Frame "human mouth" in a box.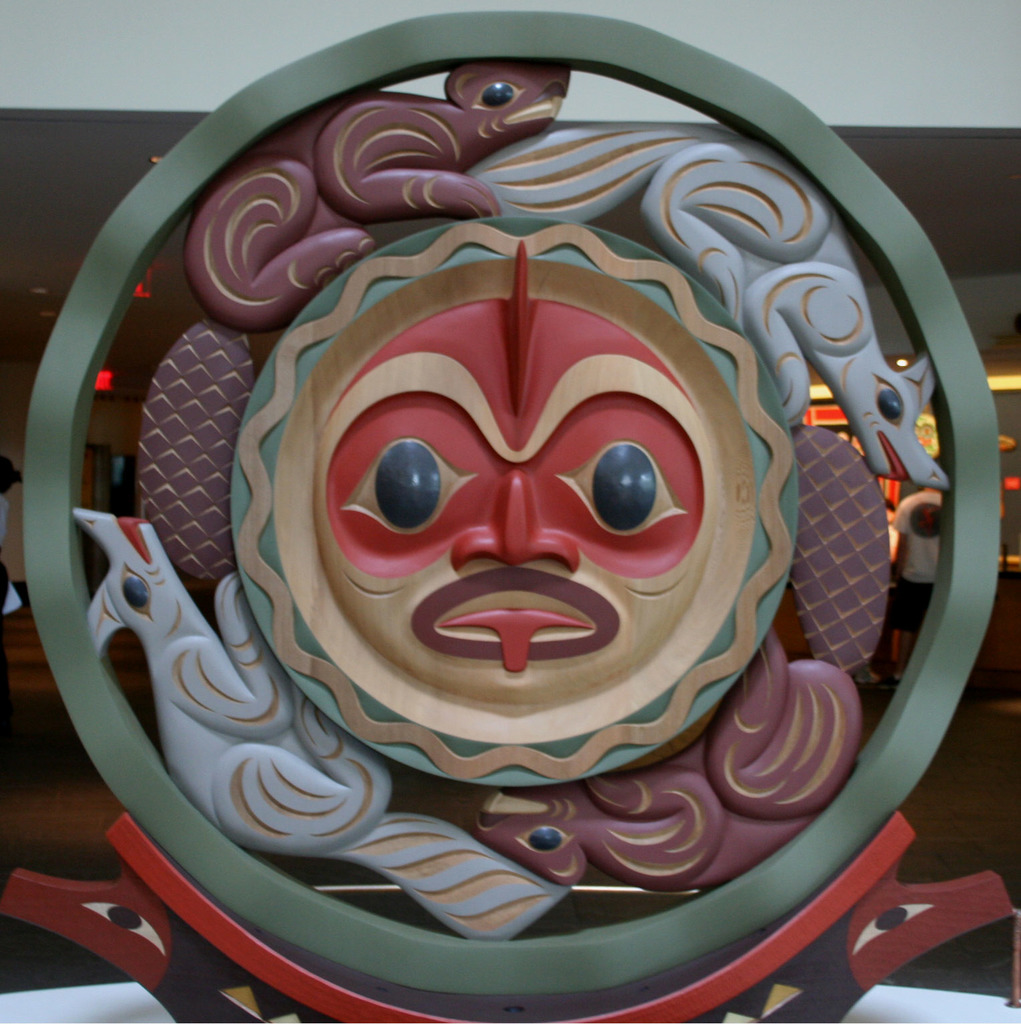
<bbox>411, 571, 614, 674</bbox>.
